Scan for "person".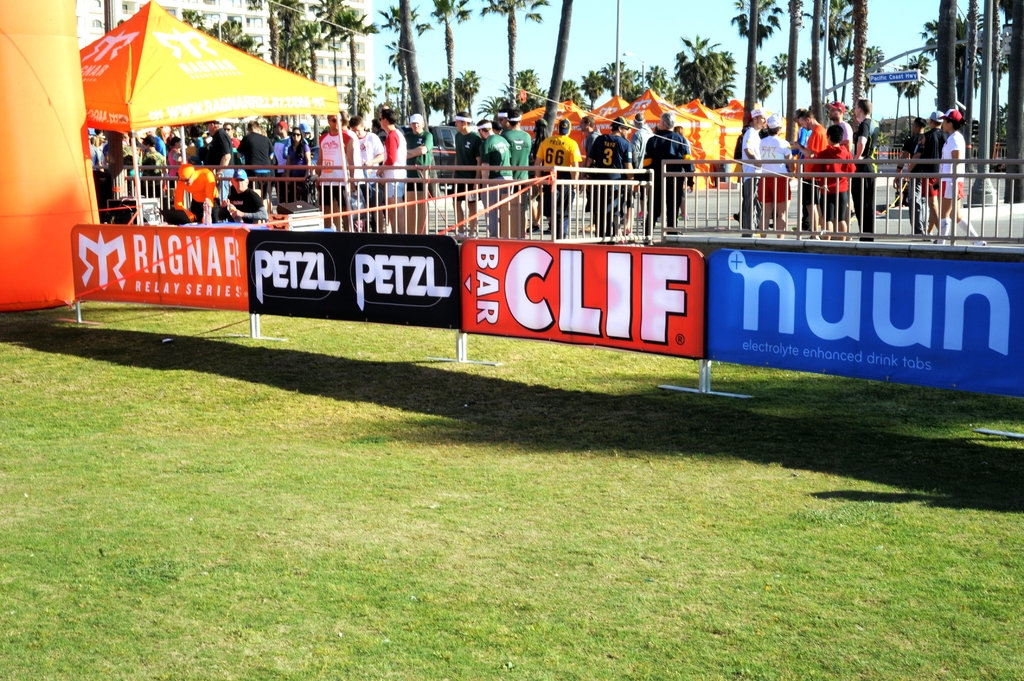
Scan result: detection(372, 106, 403, 225).
